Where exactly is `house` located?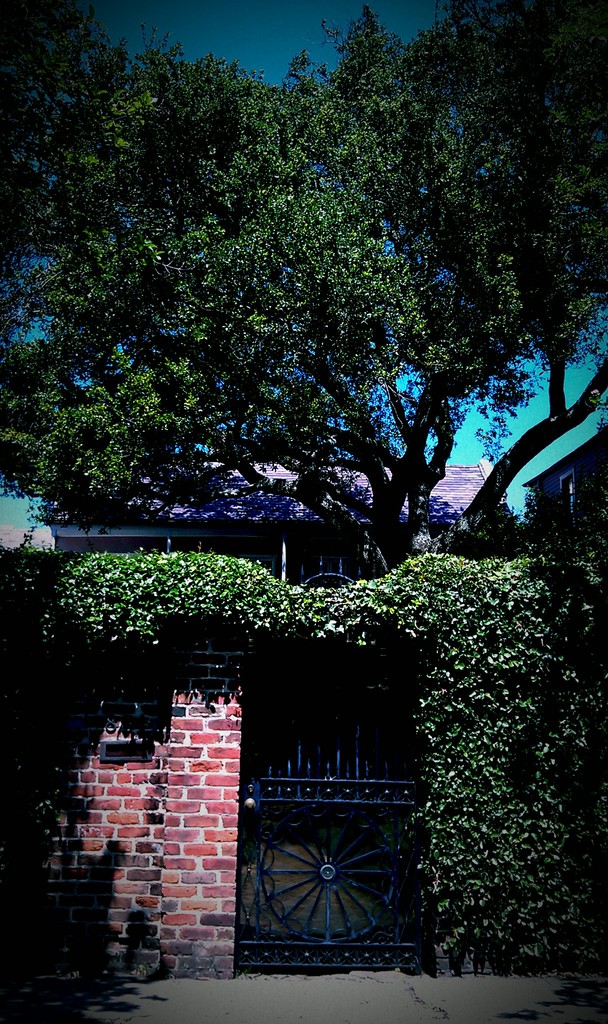
Its bounding box is (46,458,509,831).
